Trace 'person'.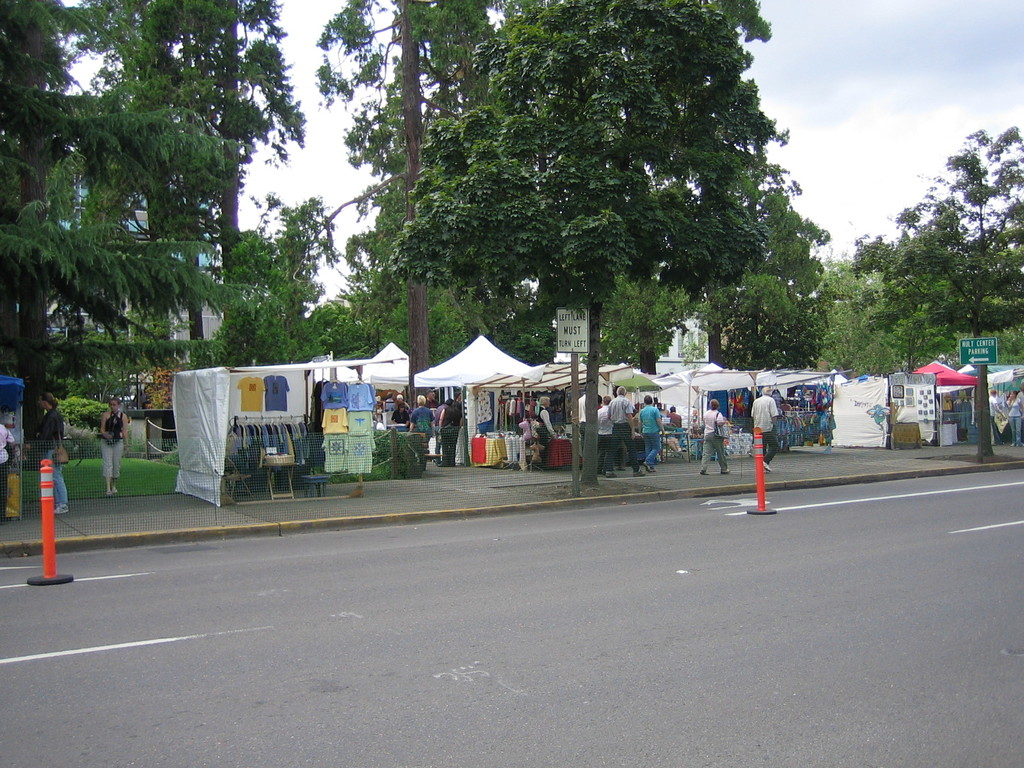
Traced to {"left": 426, "top": 390, "right": 440, "bottom": 408}.
